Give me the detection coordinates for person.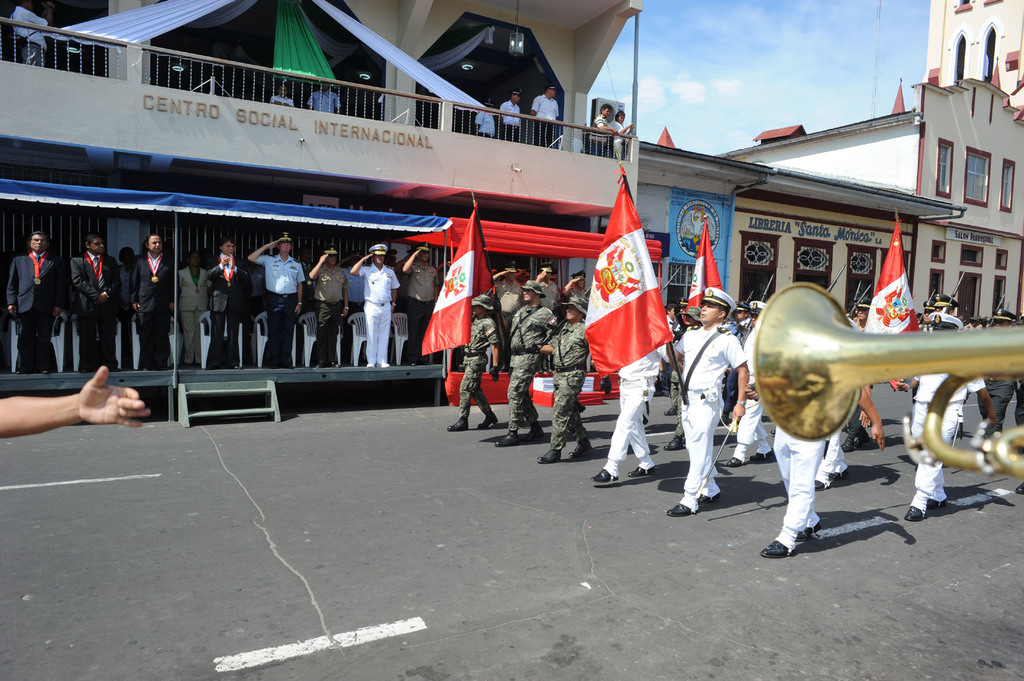
x1=493 y1=279 x2=560 y2=447.
